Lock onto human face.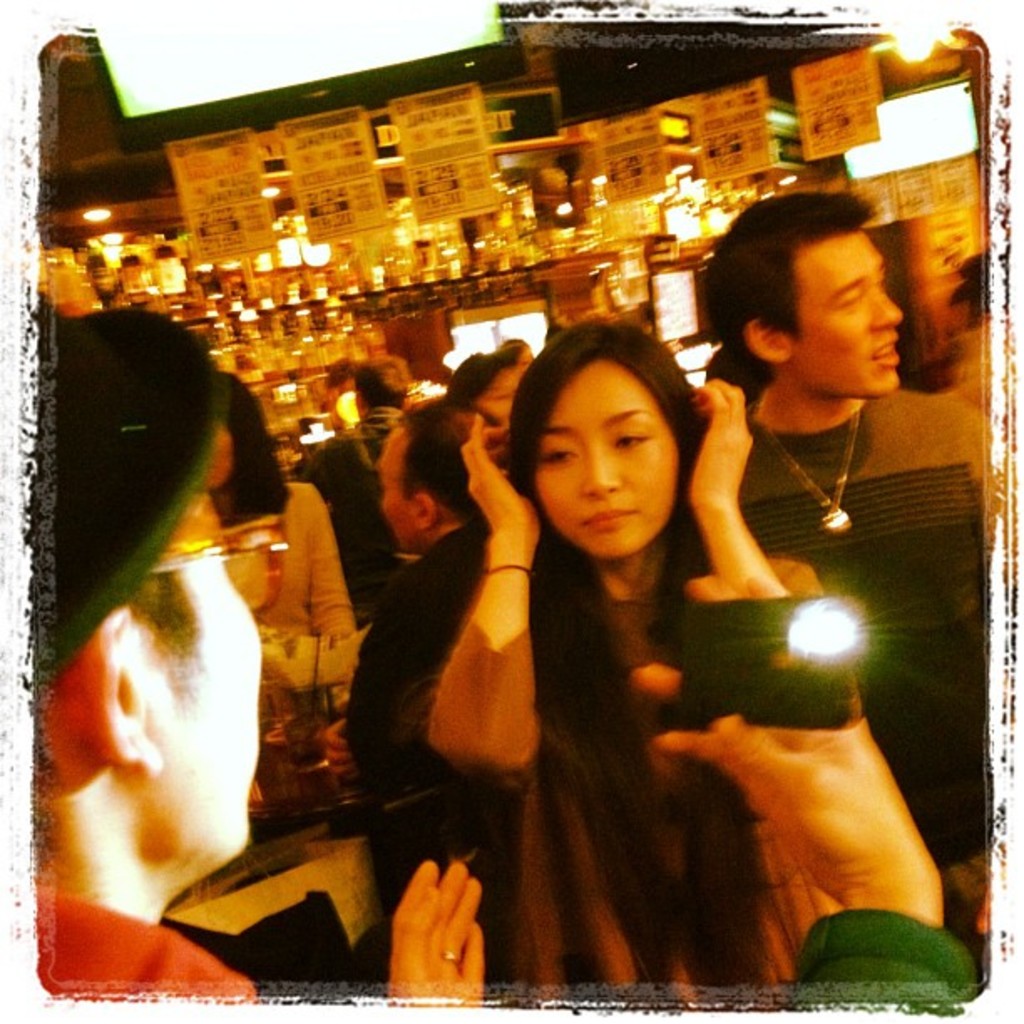
Locked: (788, 228, 912, 402).
